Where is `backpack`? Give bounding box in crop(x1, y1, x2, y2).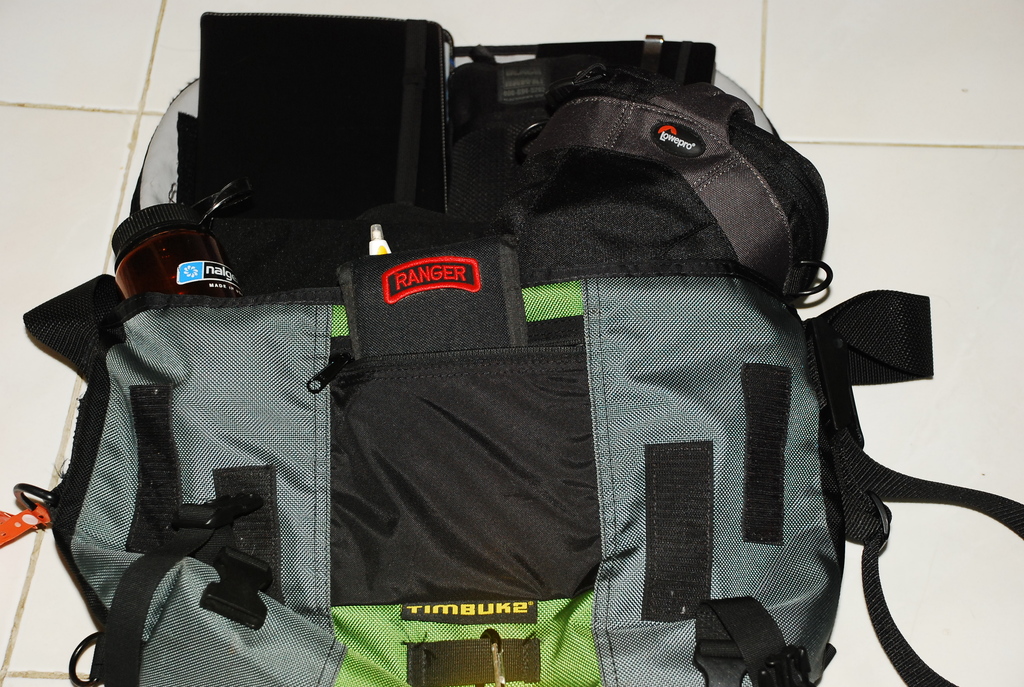
crop(0, 8, 1021, 686).
